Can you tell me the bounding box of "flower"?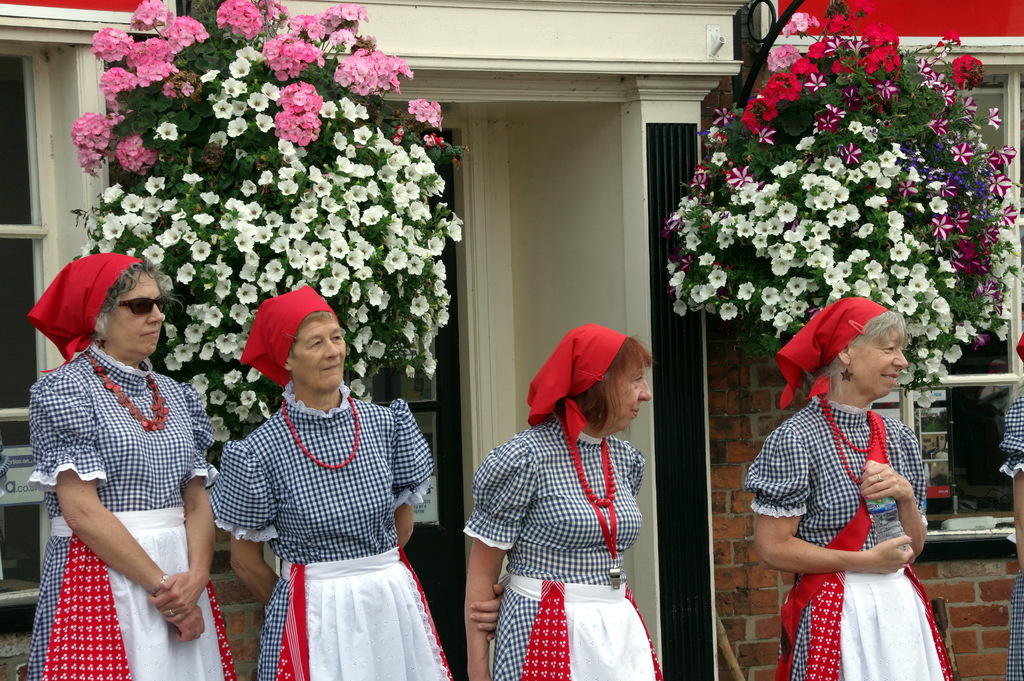
(155, 123, 186, 140).
